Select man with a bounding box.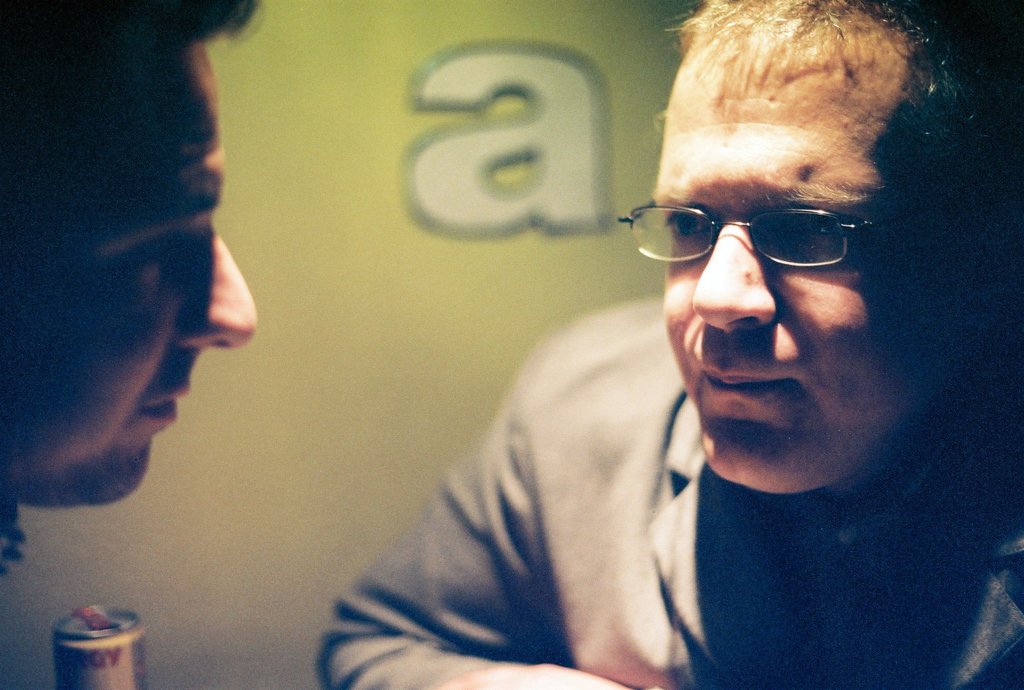
box=[1, 1, 262, 564].
